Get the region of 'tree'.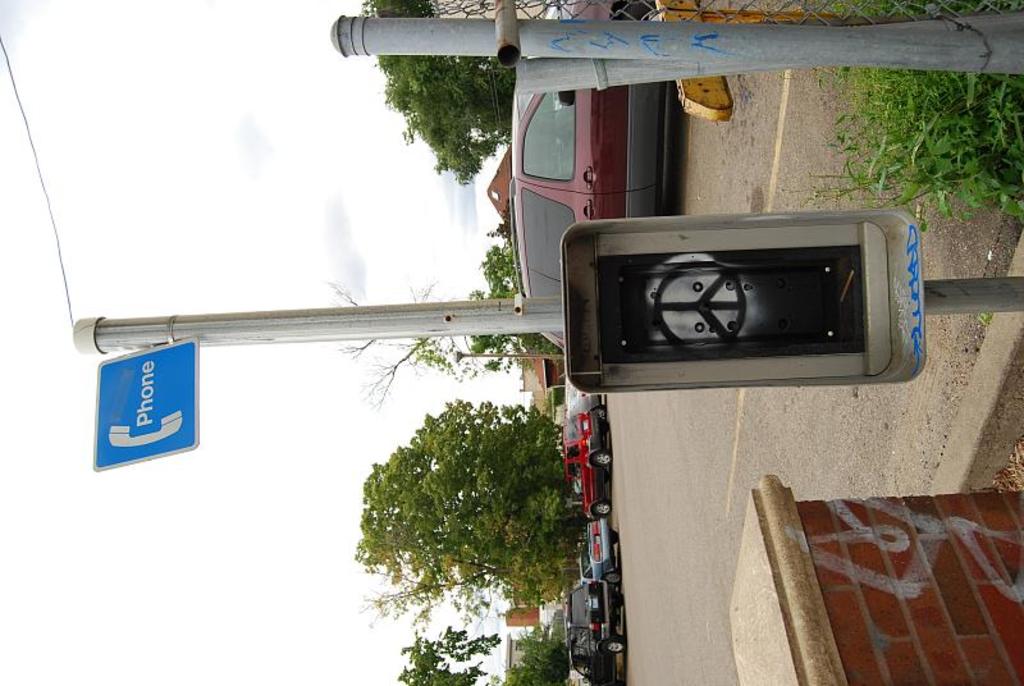
bbox=[407, 241, 567, 362].
